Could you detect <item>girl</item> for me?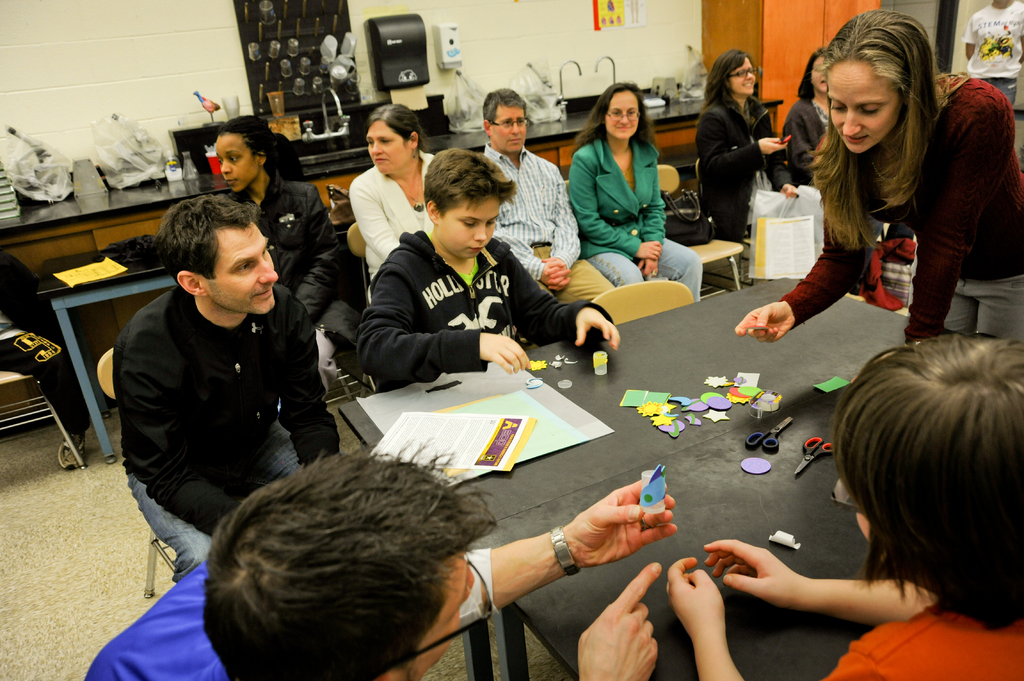
Detection result: <box>737,13,1023,342</box>.
